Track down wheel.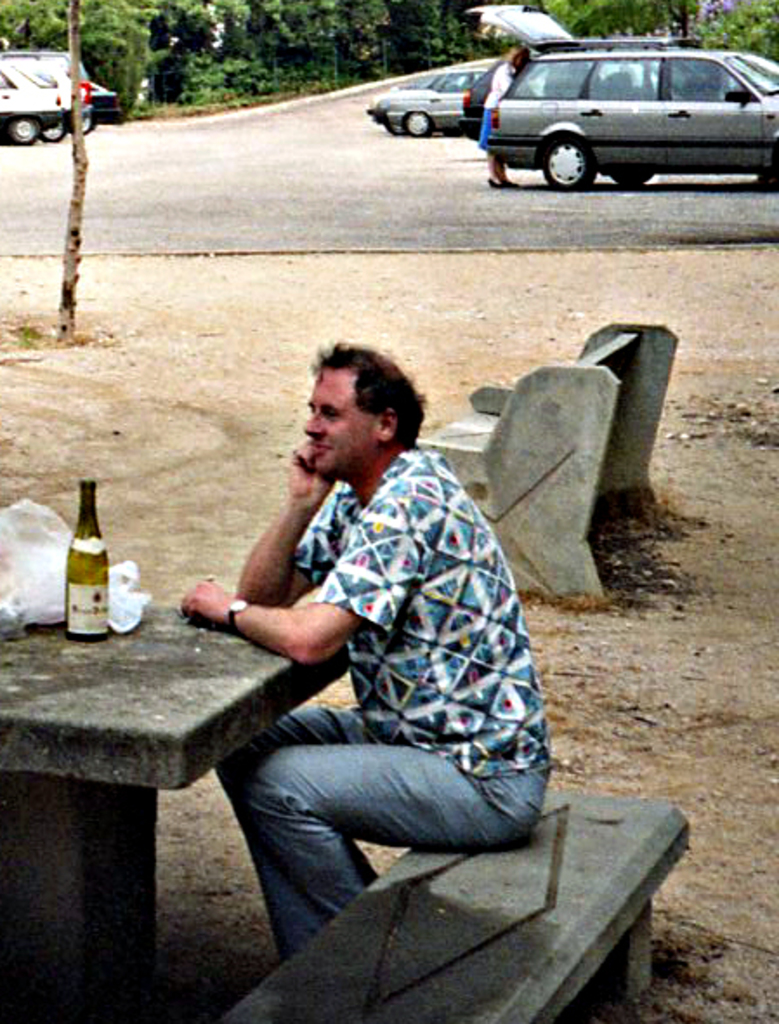
Tracked to detection(406, 113, 429, 137).
